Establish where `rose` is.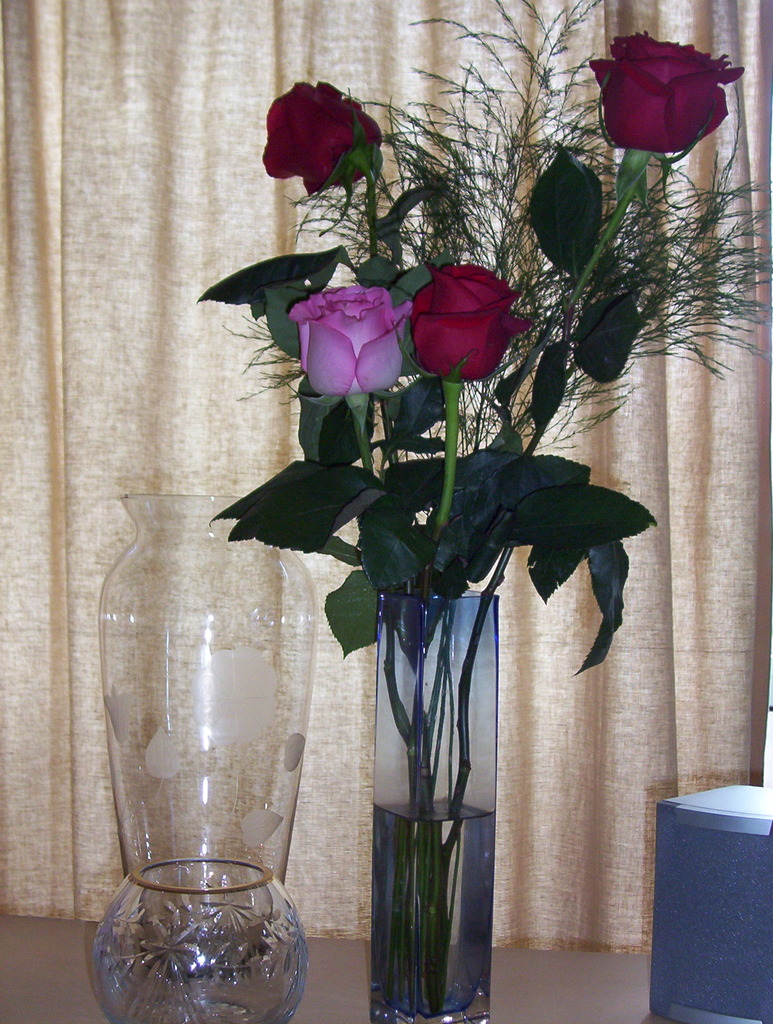
Established at 407 264 534 377.
